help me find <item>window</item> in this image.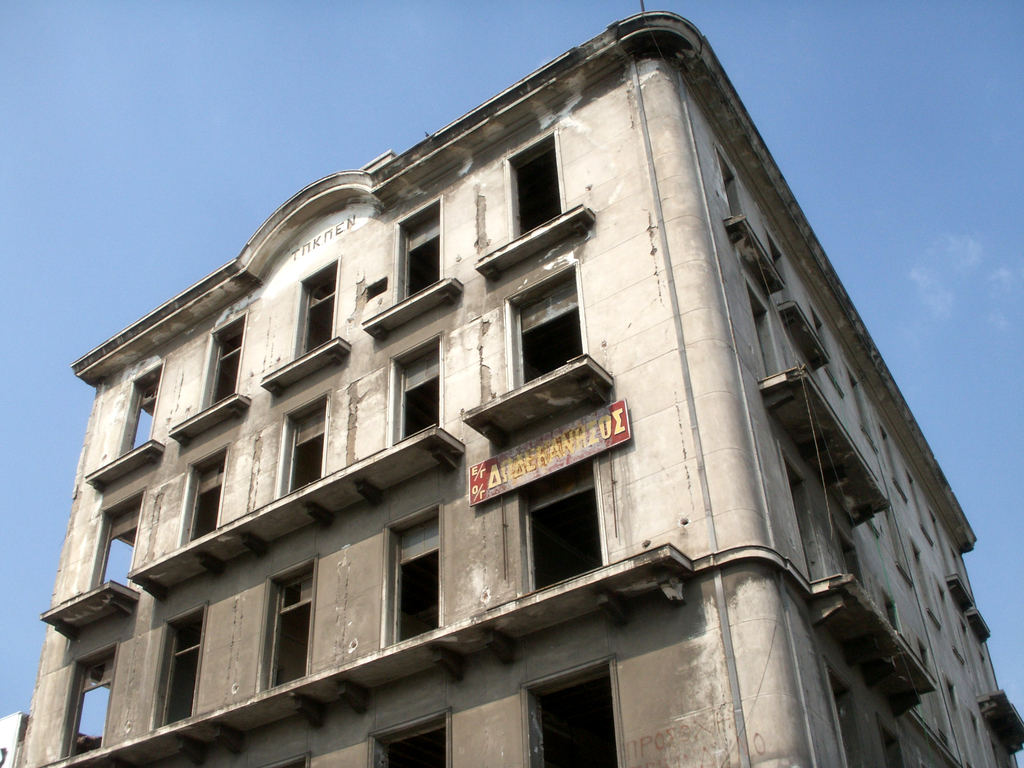
Found it: [90, 488, 144, 590].
